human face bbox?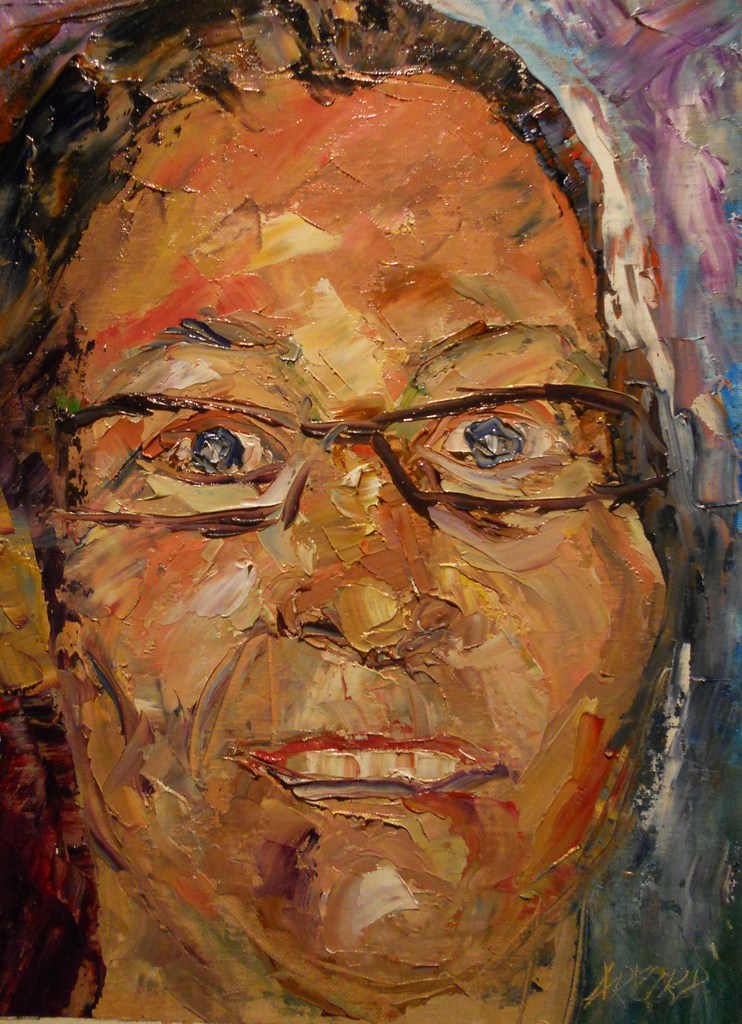
locate(51, 74, 668, 1020)
